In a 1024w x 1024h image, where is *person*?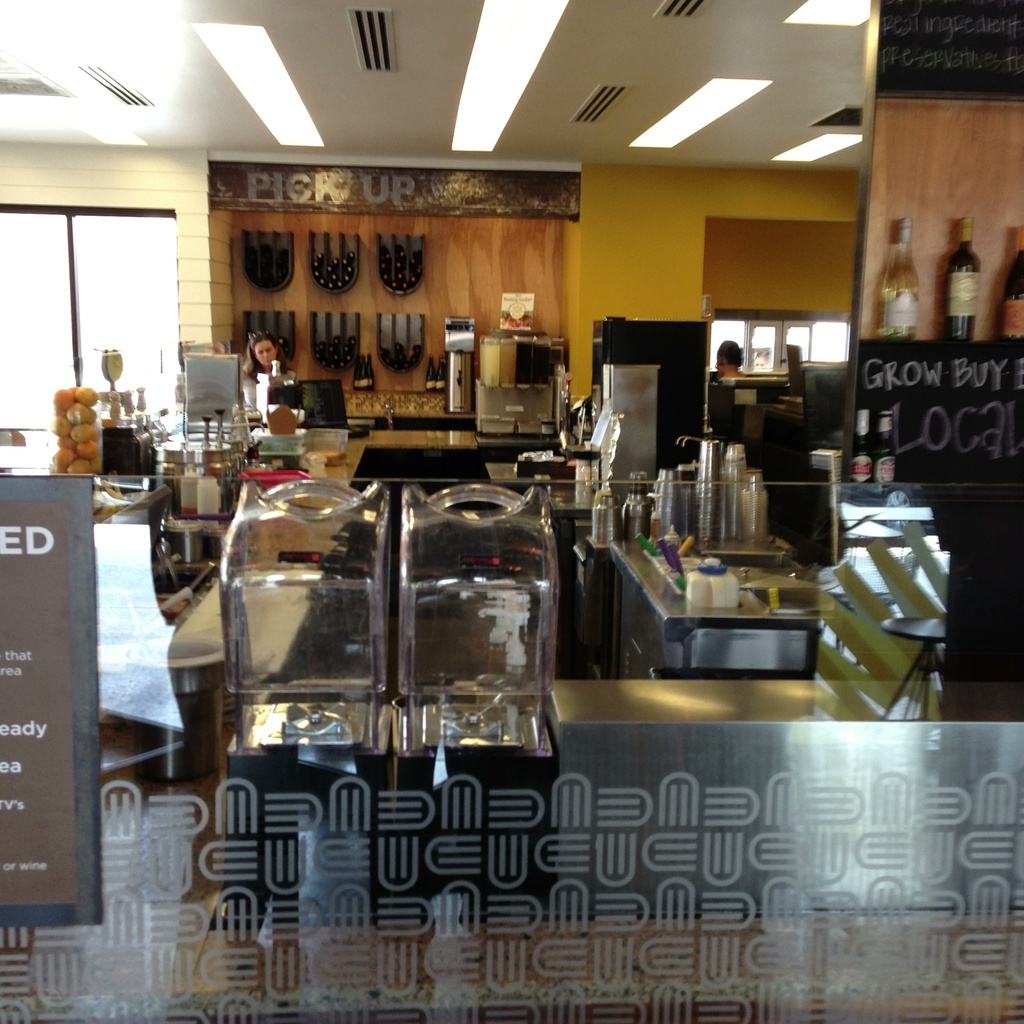
box(715, 336, 752, 378).
